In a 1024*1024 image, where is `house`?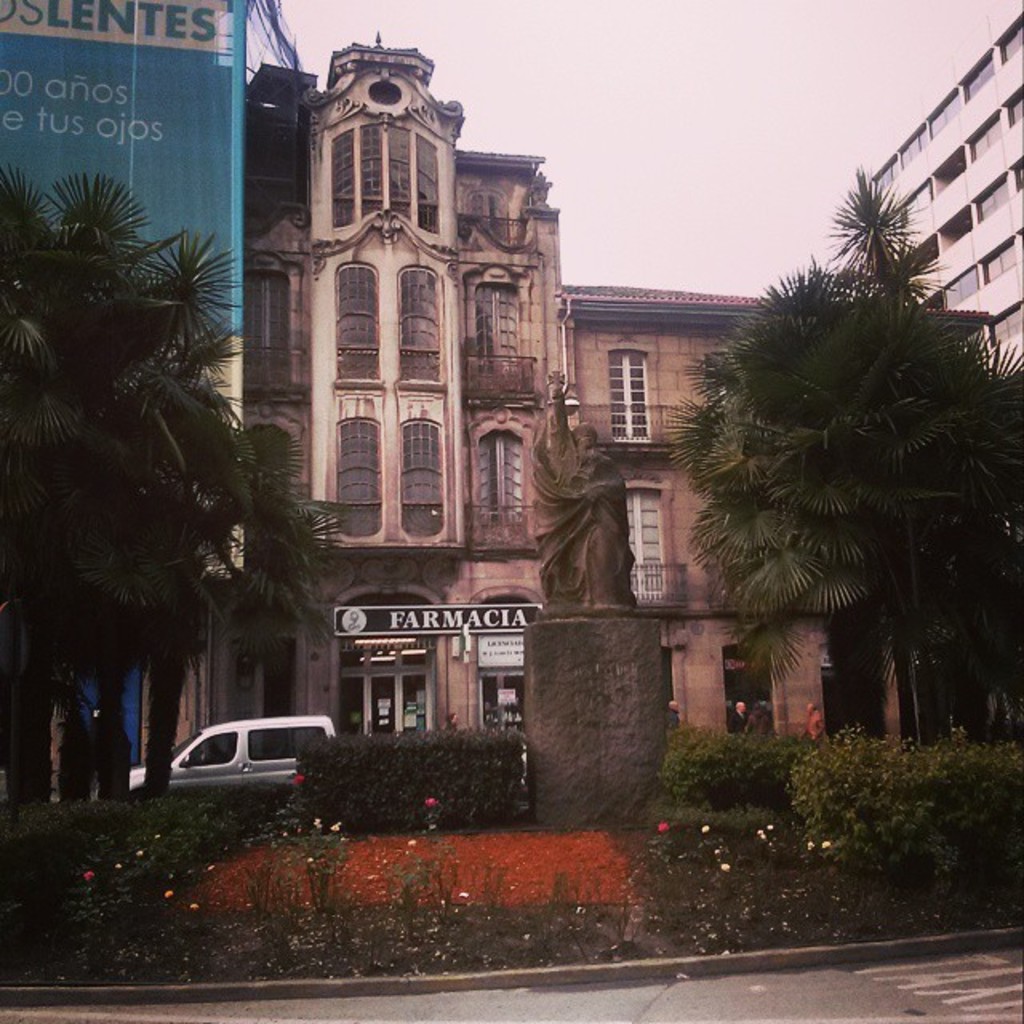
<bbox>560, 278, 994, 754</bbox>.
